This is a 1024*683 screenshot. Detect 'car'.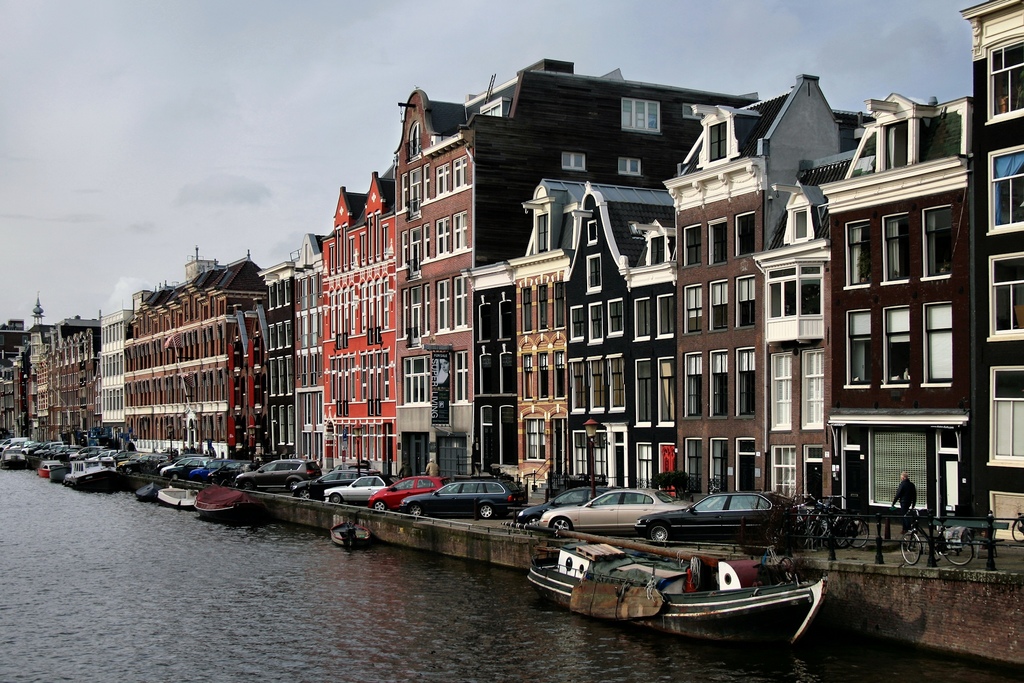
(78, 446, 104, 461).
